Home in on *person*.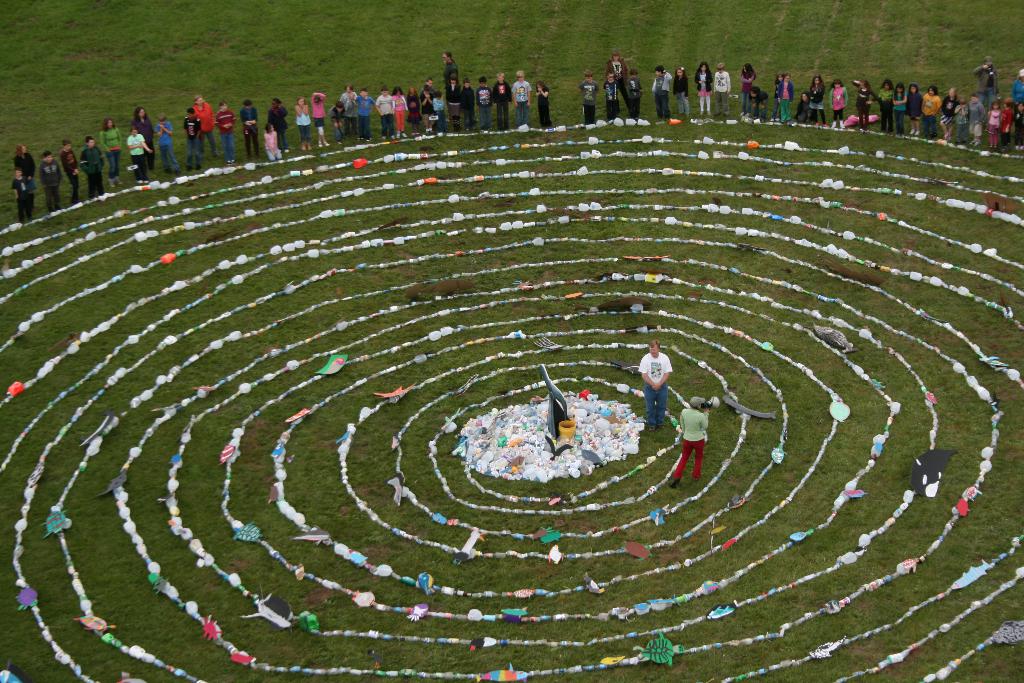
Homed in at x1=13 y1=172 x2=35 y2=222.
